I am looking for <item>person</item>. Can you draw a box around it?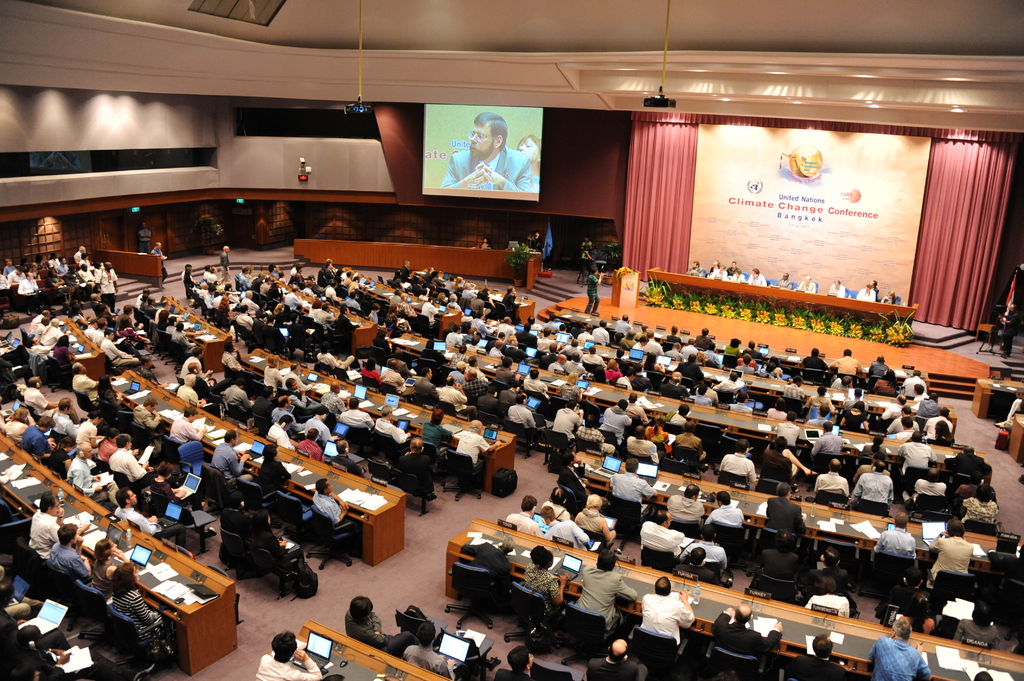
Sure, the bounding box is <bbox>77, 412, 102, 448</bbox>.
